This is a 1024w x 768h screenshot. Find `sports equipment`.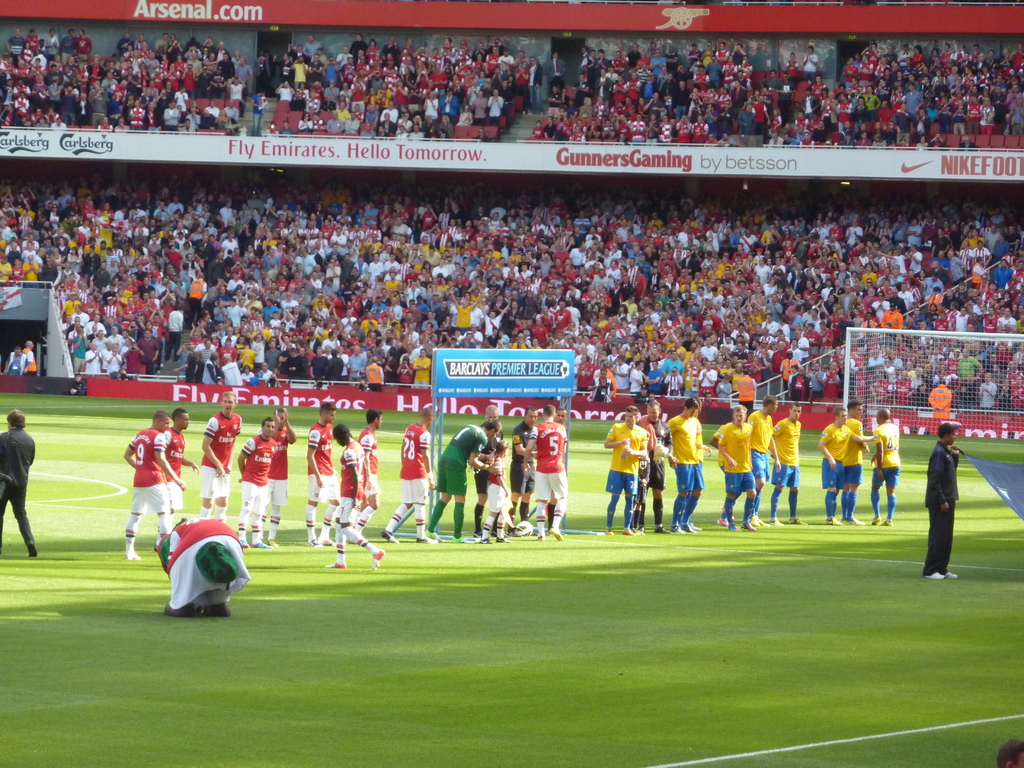
Bounding box: bbox=(380, 529, 399, 545).
